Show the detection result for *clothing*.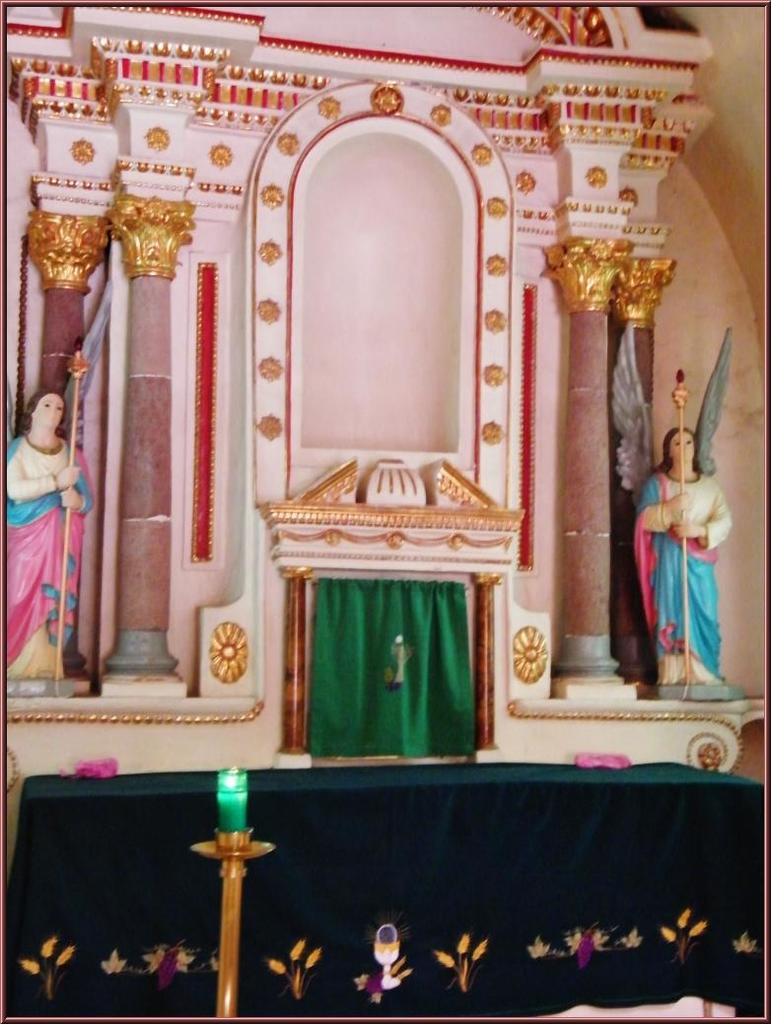
(left=0, top=441, right=73, bottom=672).
